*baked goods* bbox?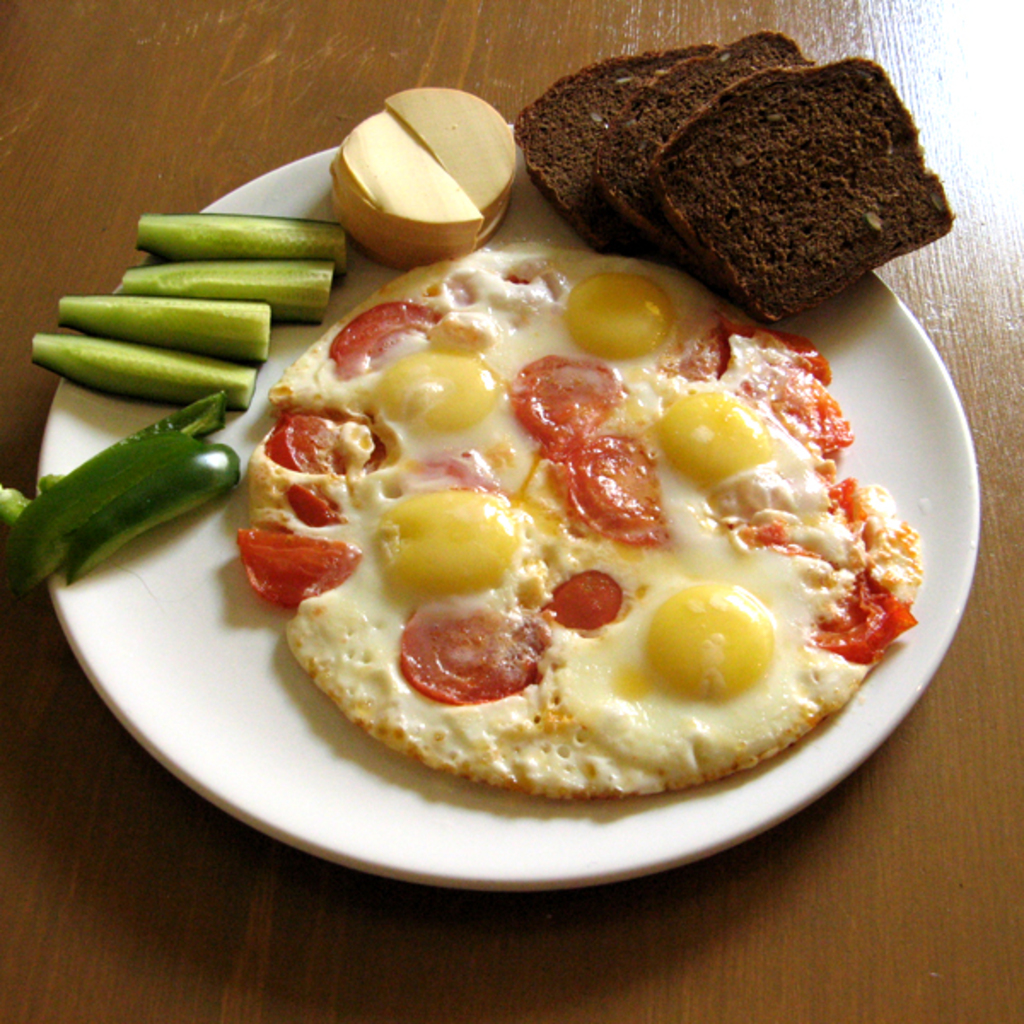
x1=510, y1=43, x2=715, y2=266
